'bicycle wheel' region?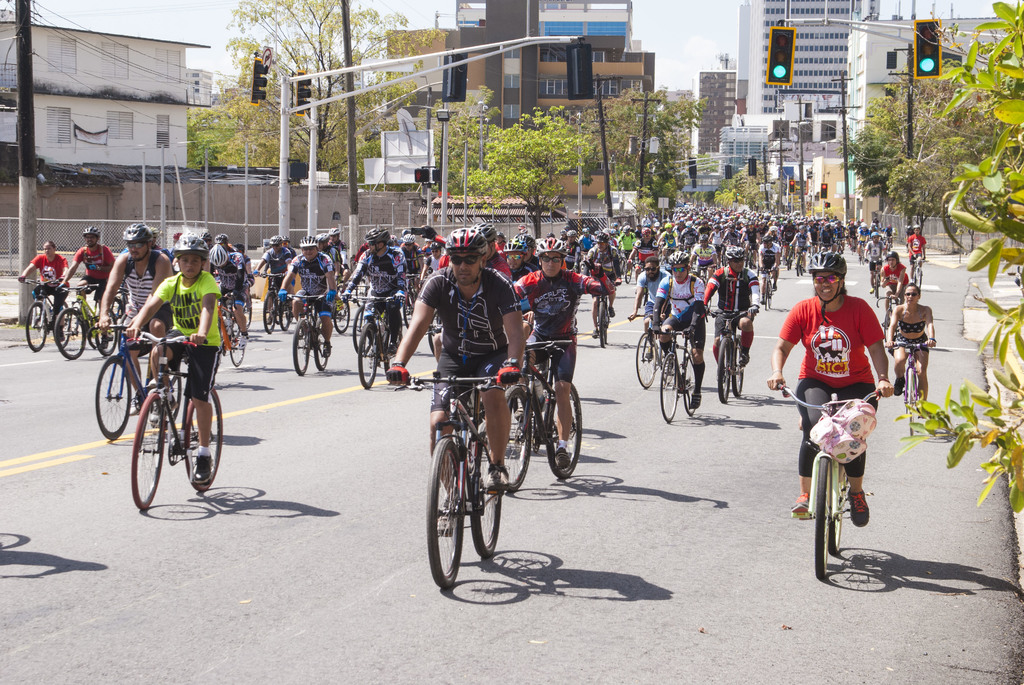
x1=400, y1=290, x2=414, y2=326
